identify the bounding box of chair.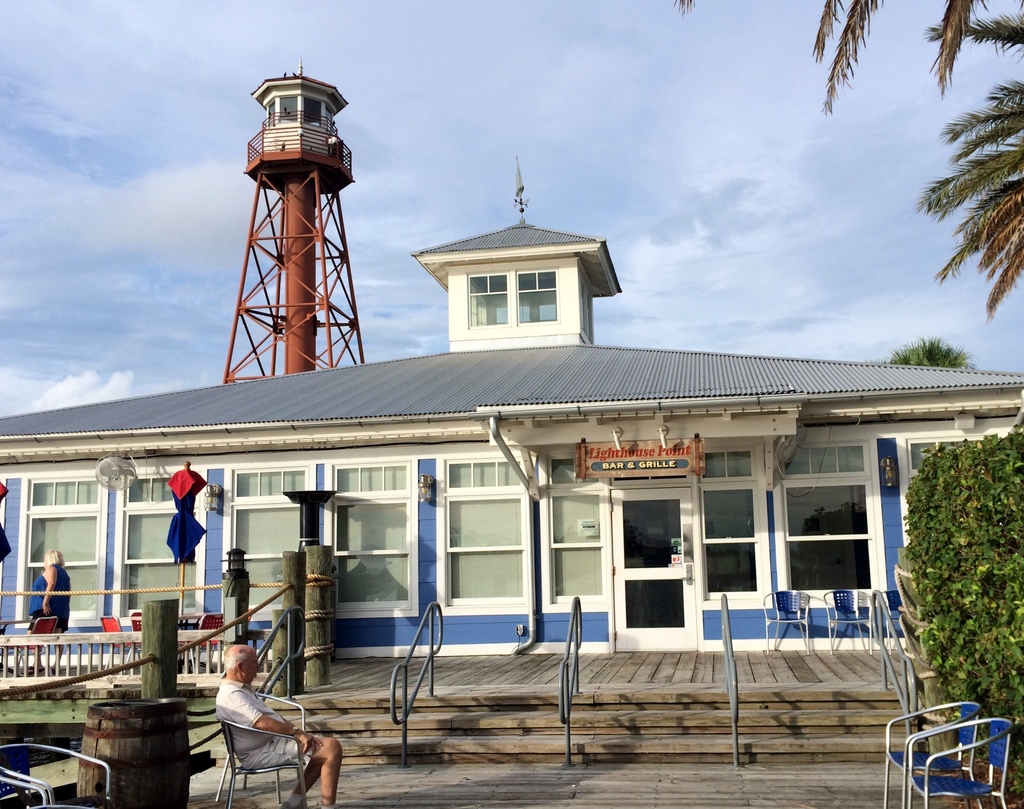
l=128, t=612, r=146, b=671.
